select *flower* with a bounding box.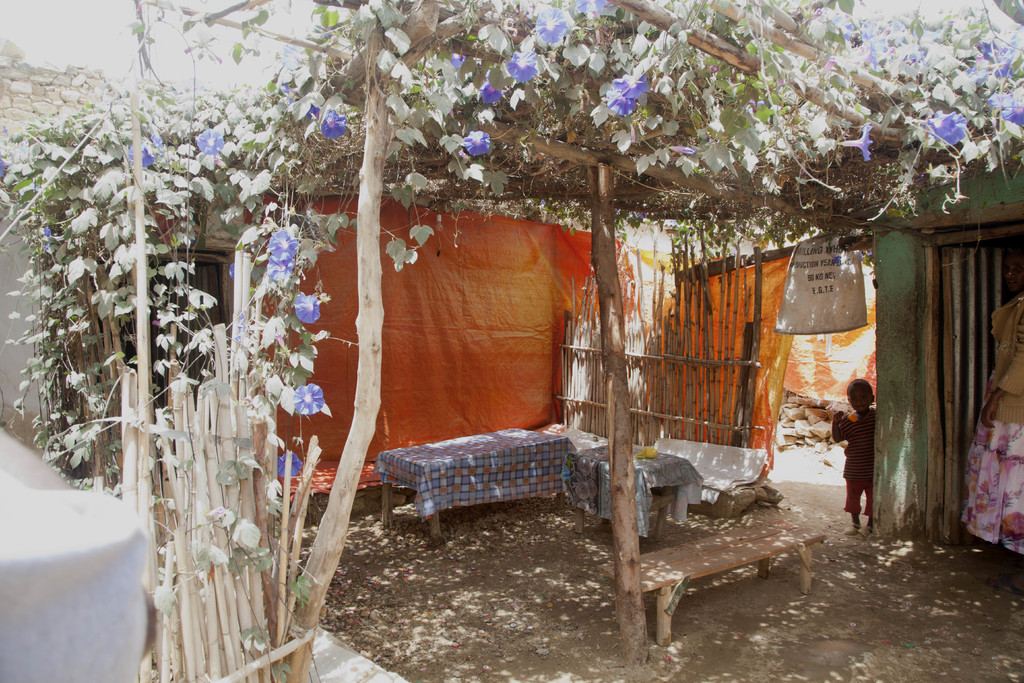
(279,44,307,69).
